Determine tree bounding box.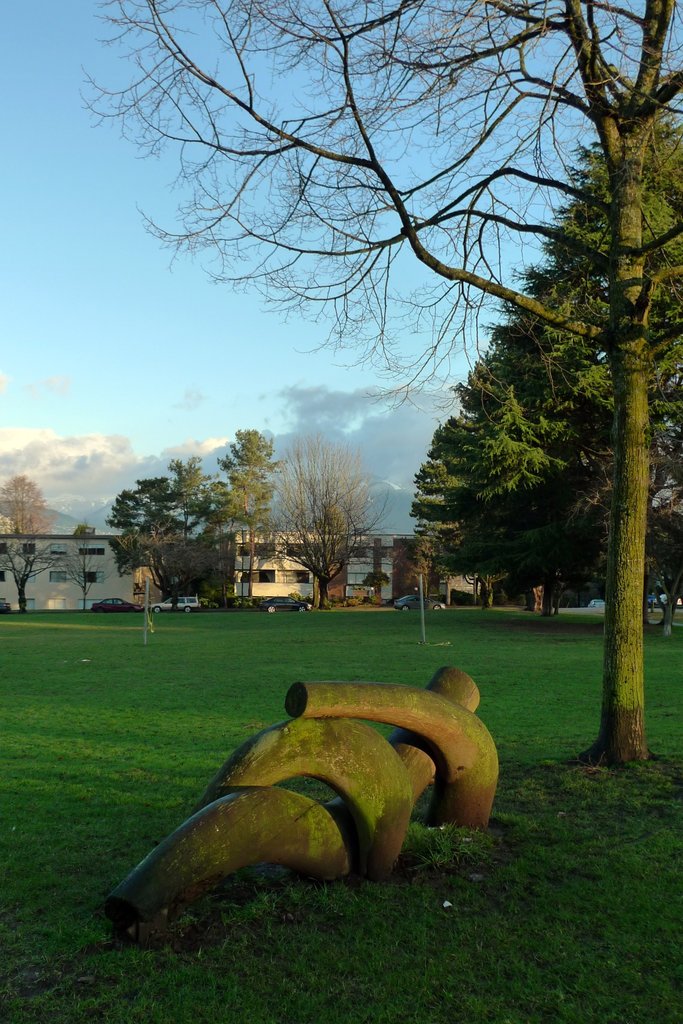
Determined: locate(70, 0, 682, 776).
